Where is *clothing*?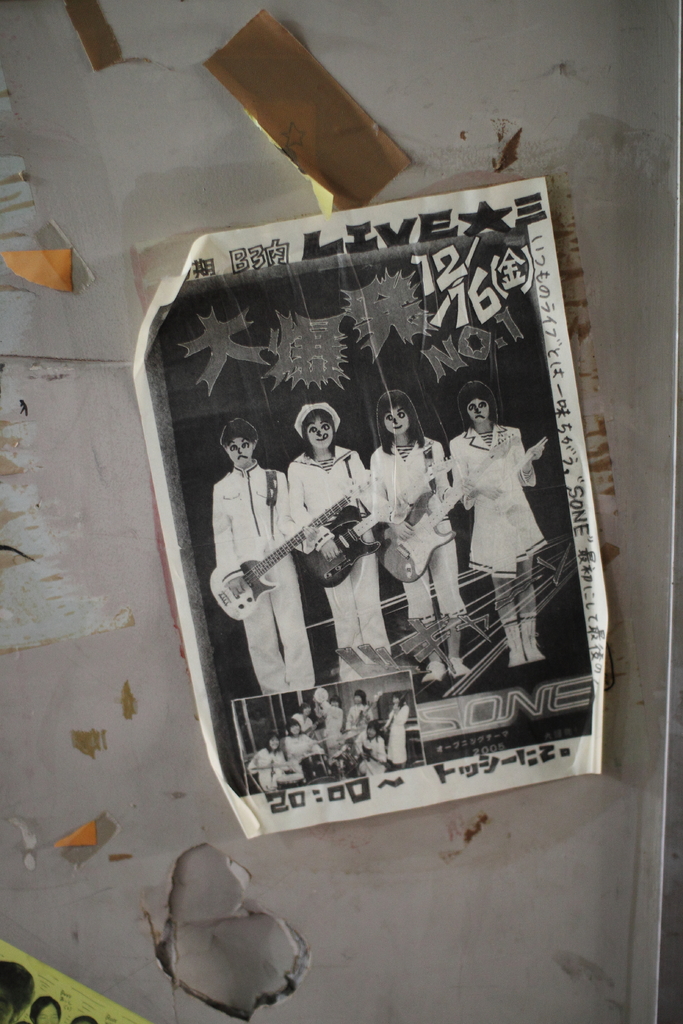
BBox(211, 456, 322, 698).
